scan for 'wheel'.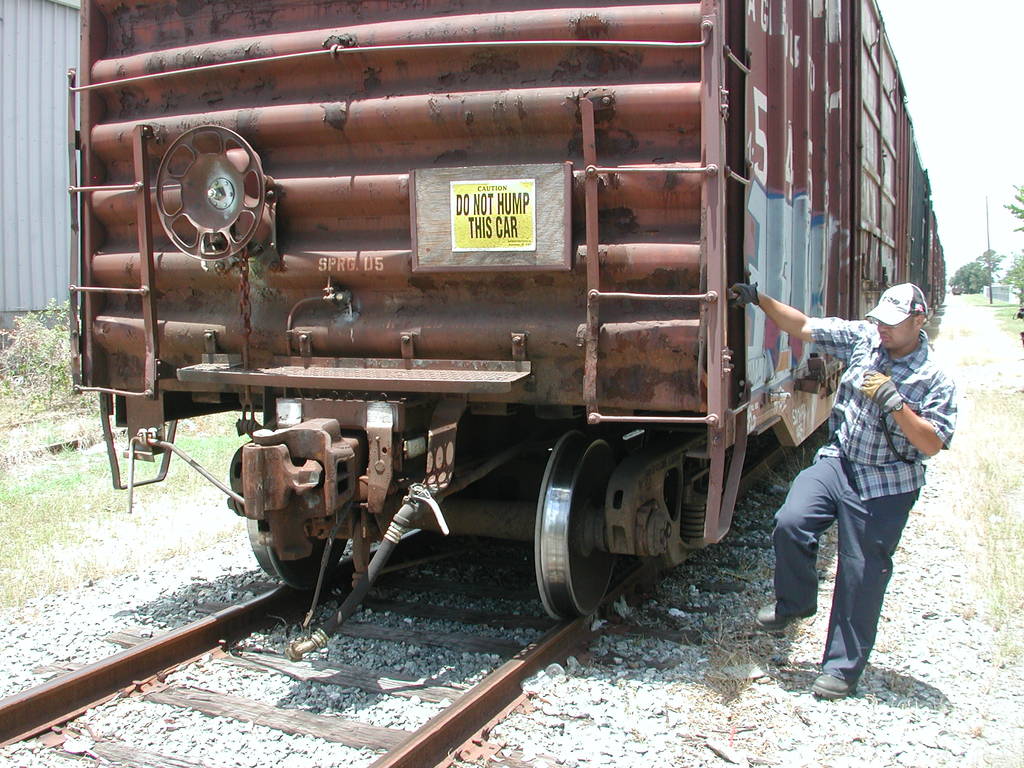
Scan result: 253,479,333,590.
